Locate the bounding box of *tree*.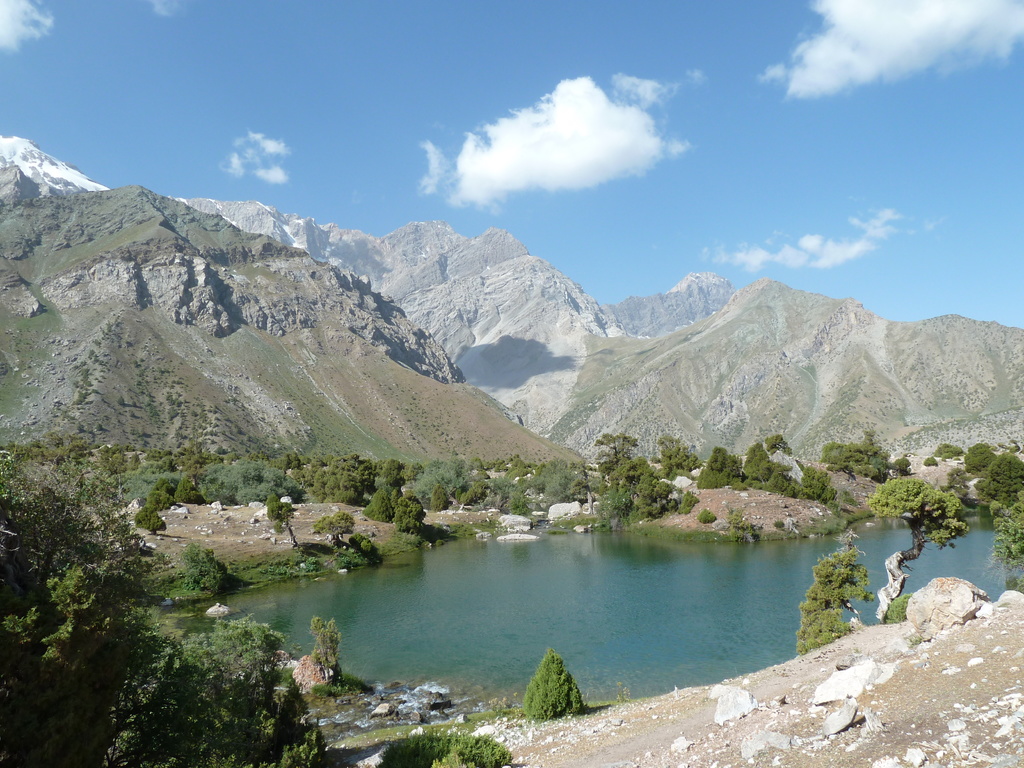
Bounding box: <bbox>751, 419, 816, 504</bbox>.
